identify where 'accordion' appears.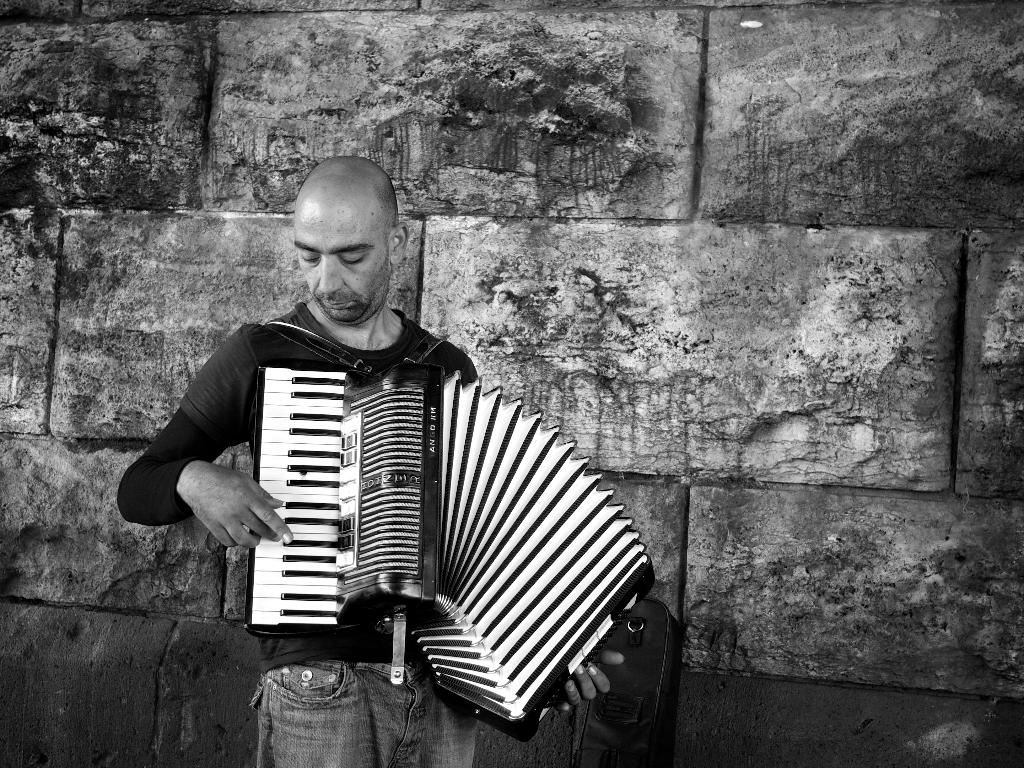
Appears at detection(239, 312, 656, 739).
